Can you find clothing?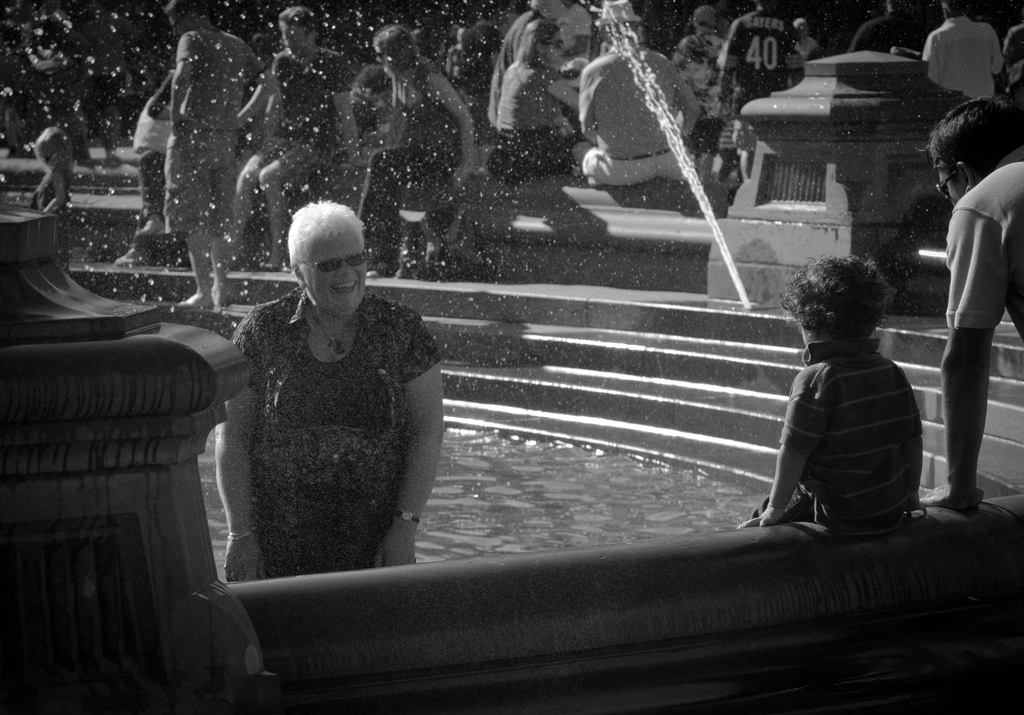
Yes, bounding box: <bbox>844, 12, 923, 53</bbox>.
